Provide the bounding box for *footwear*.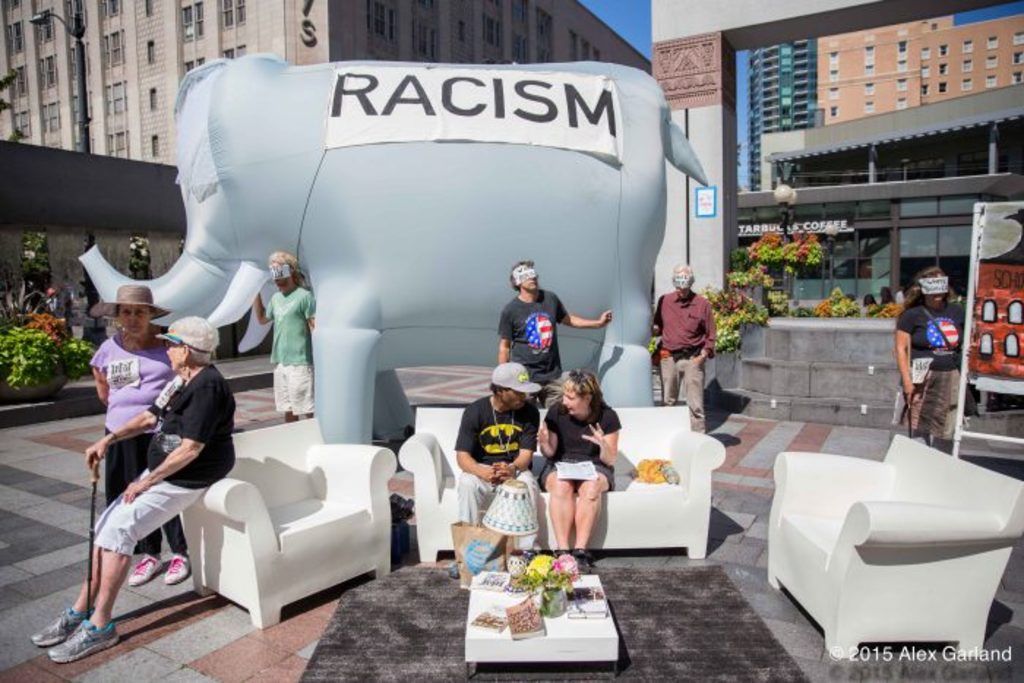
rect(127, 550, 171, 586).
